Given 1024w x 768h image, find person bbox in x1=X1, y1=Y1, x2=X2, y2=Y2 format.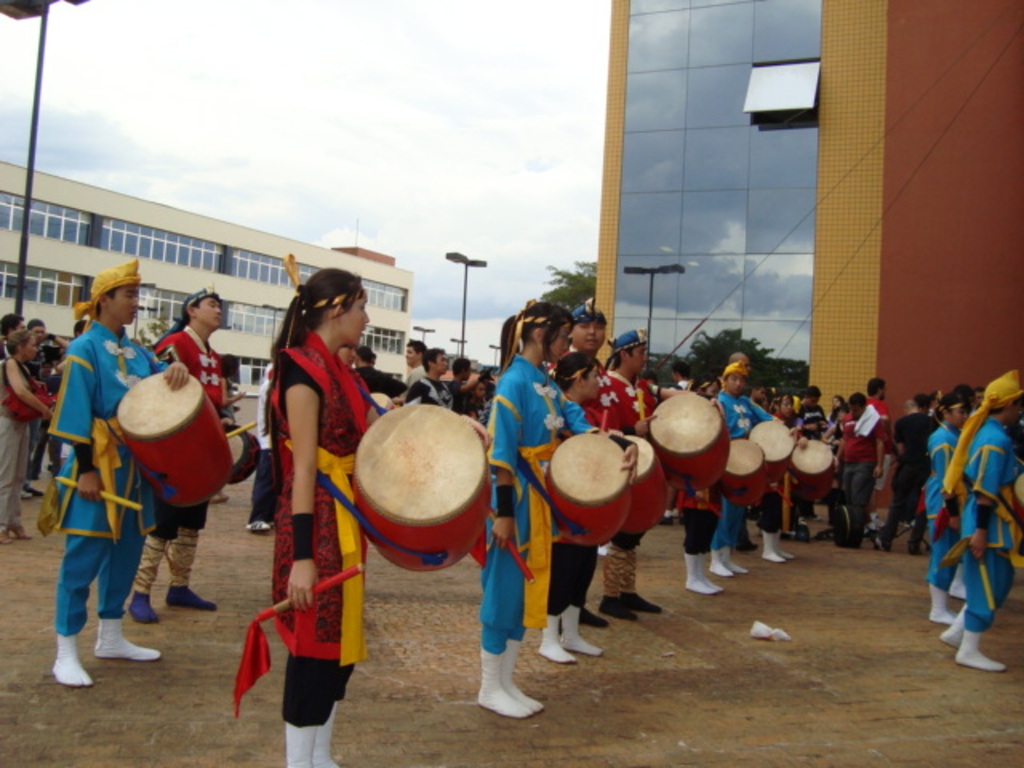
x1=0, y1=328, x2=51, y2=541.
